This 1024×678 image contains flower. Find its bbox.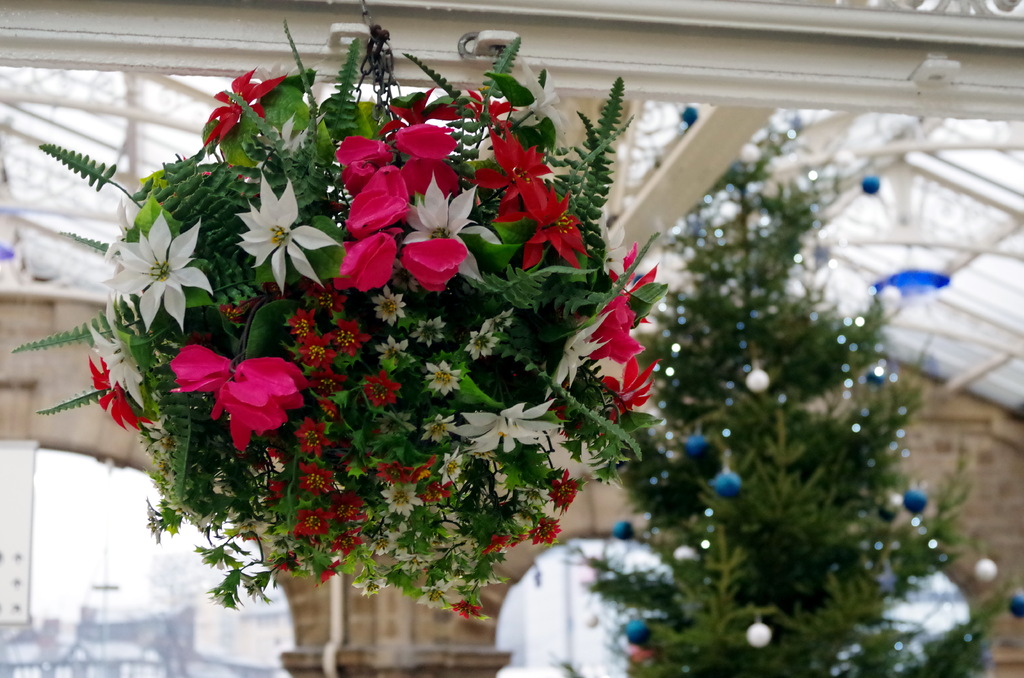
pyautogui.locateOnScreen(428, 361, 460, 394).
